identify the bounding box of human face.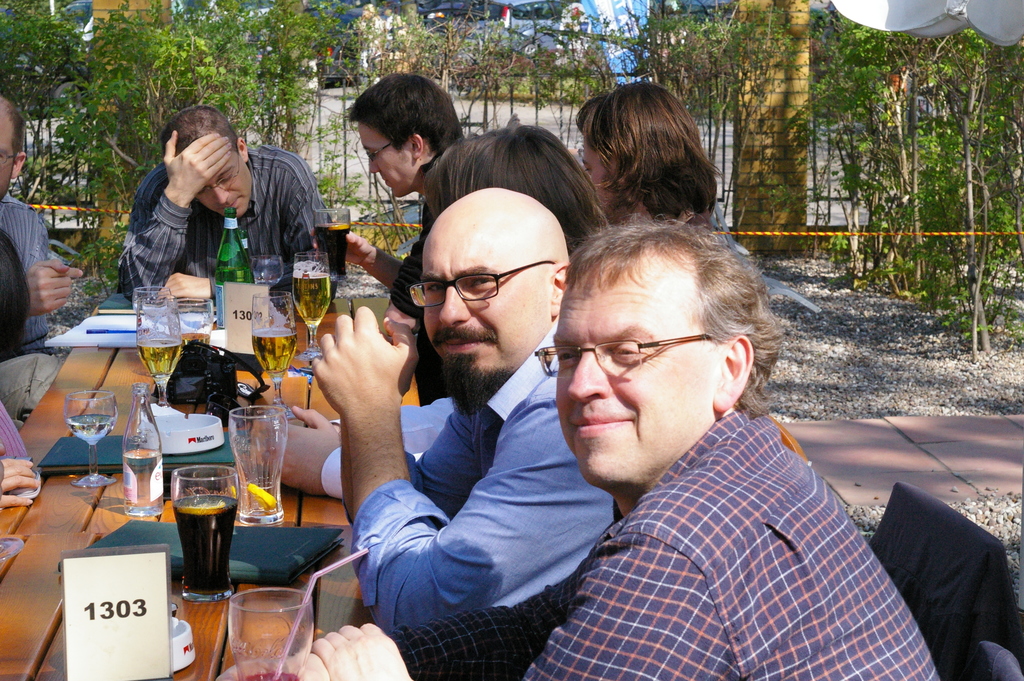
[left=185, top=156, right=252, bottom=218].
